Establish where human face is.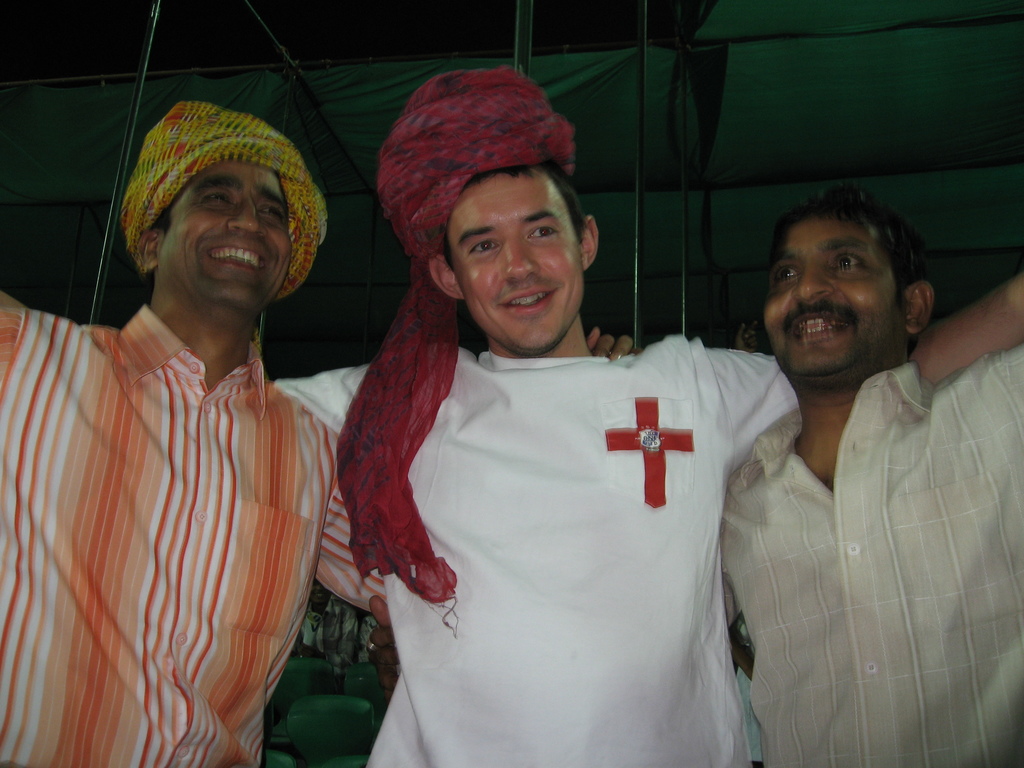
Established at {"left": 161, "top": 172, "right": 292, "bottom": 307}.
